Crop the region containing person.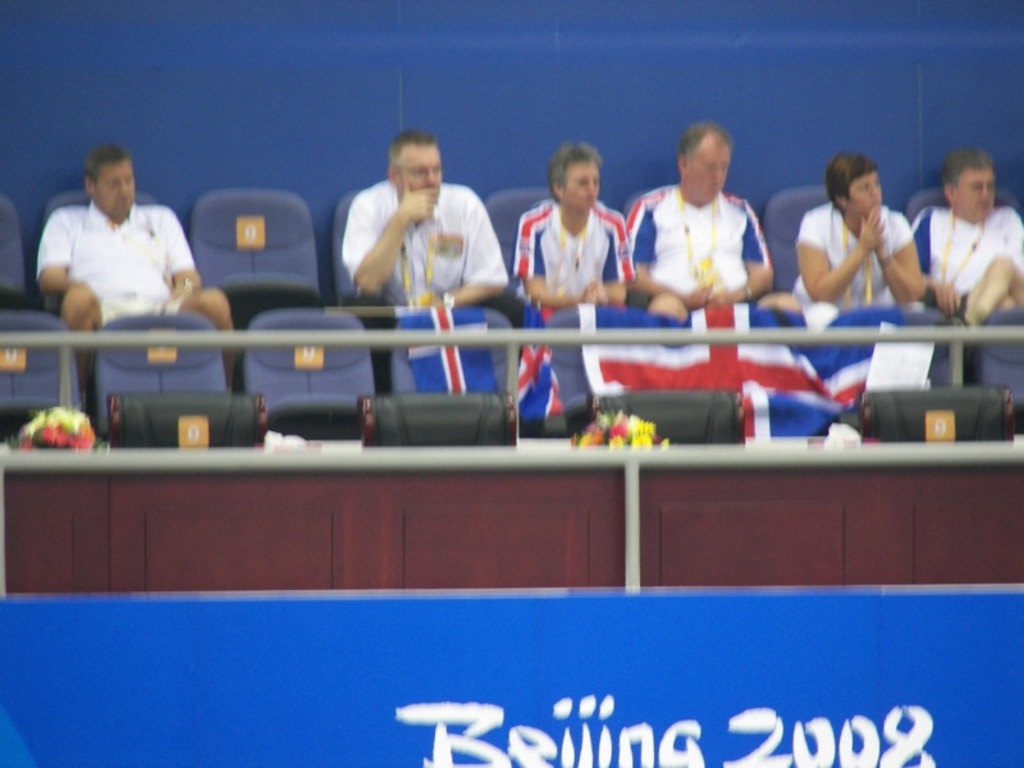
Crop region: rect(782, 147, 927, 315).
